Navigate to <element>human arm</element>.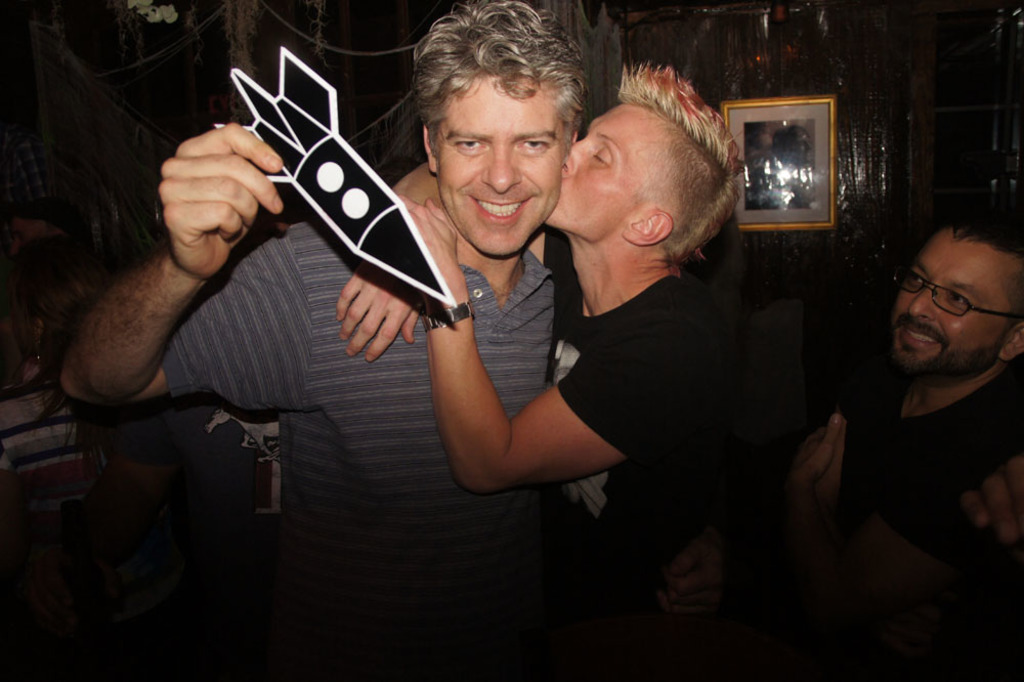
Navigation target: [656, 418, 1023, 613].
